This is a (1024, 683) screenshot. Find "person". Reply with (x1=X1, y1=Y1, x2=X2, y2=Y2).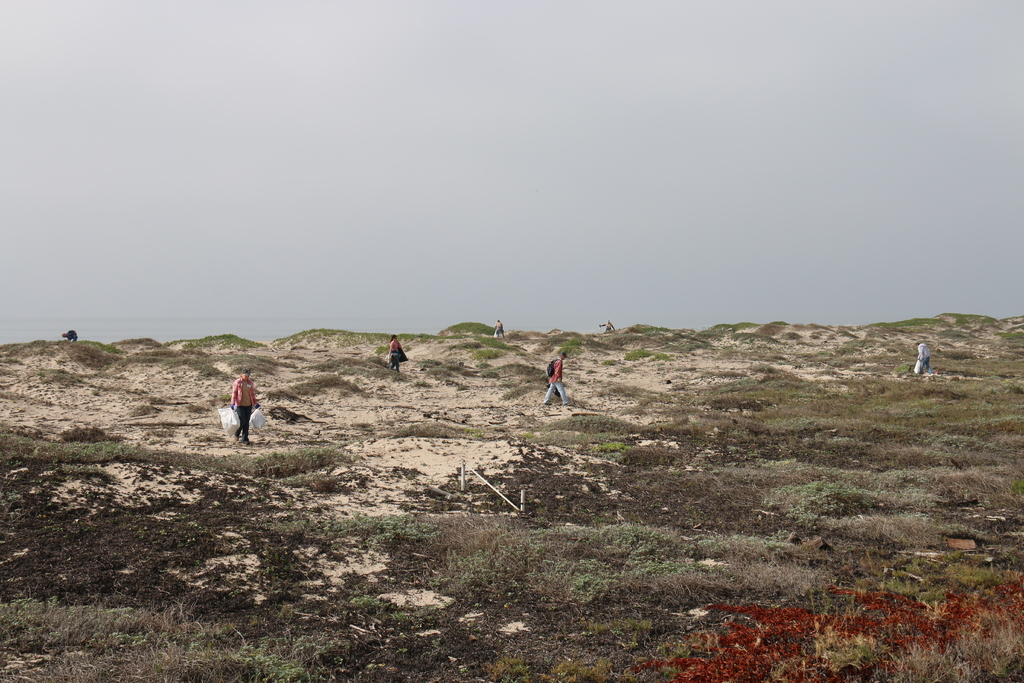
(x1=543, y1=352, x2=575, y2=409).
